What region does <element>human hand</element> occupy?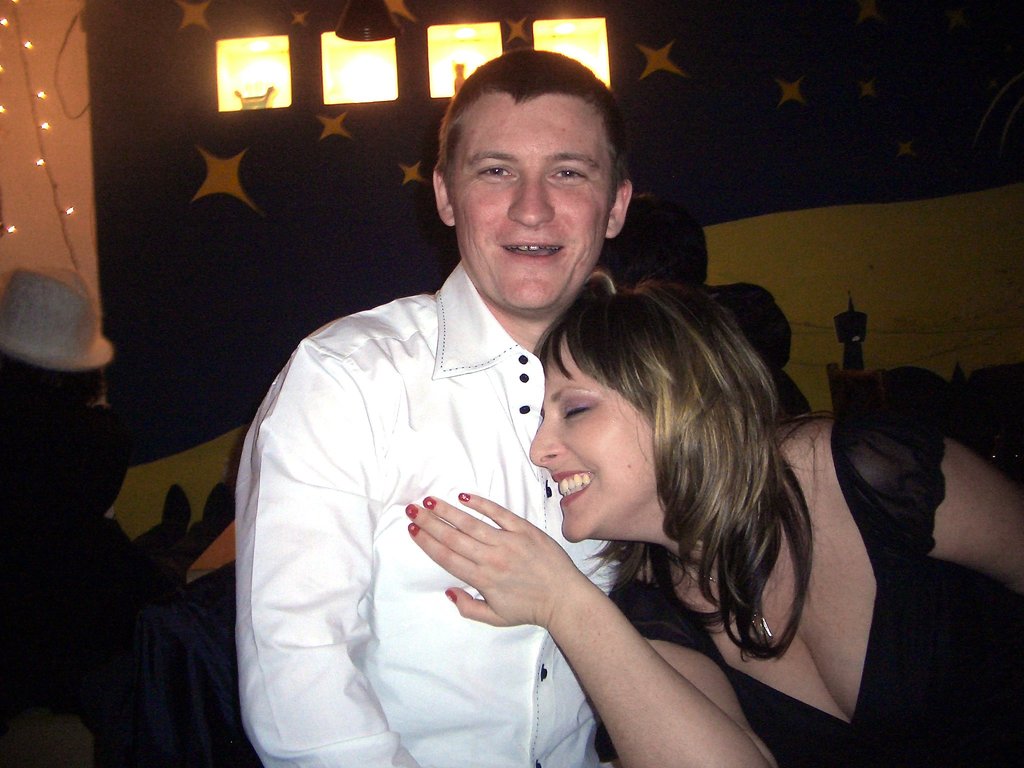
411, 491, 600, 639.
